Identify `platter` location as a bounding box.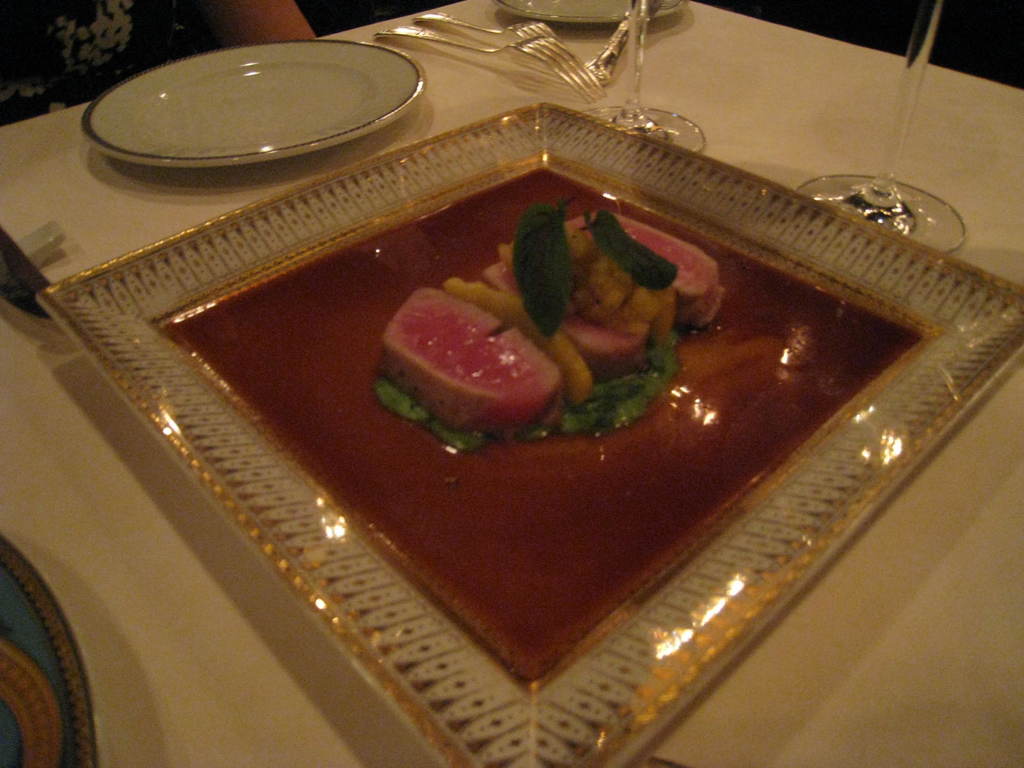
bbox=(64, 41, 442, 179).
